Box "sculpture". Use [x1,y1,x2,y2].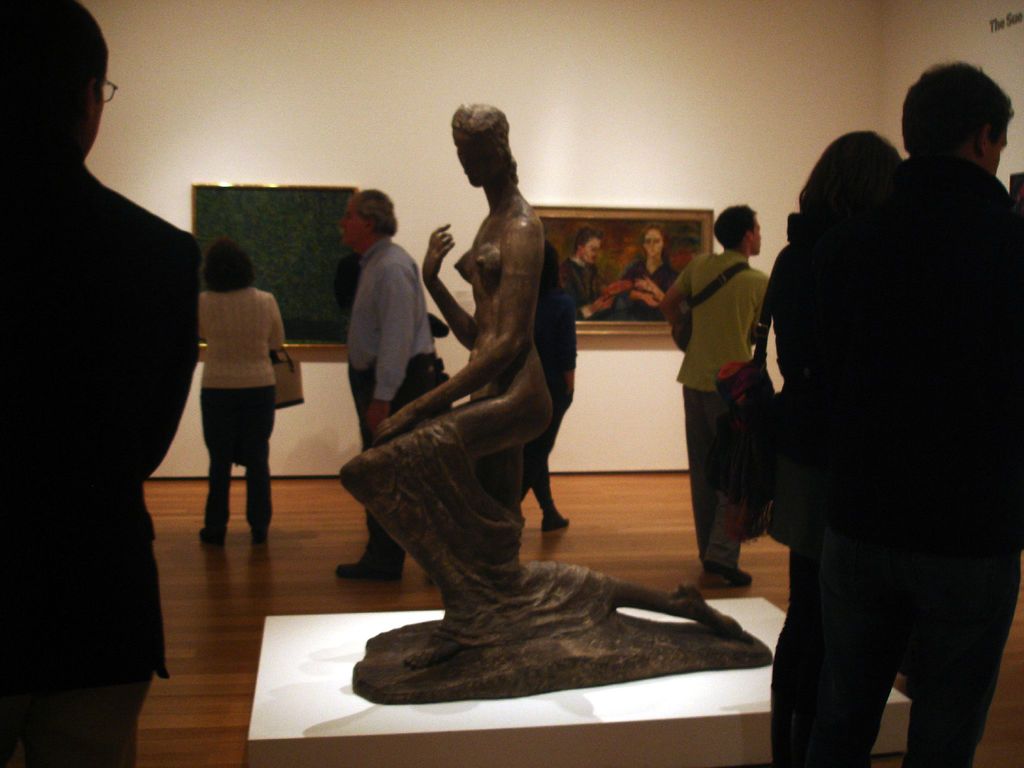
[334,97,748,668].
